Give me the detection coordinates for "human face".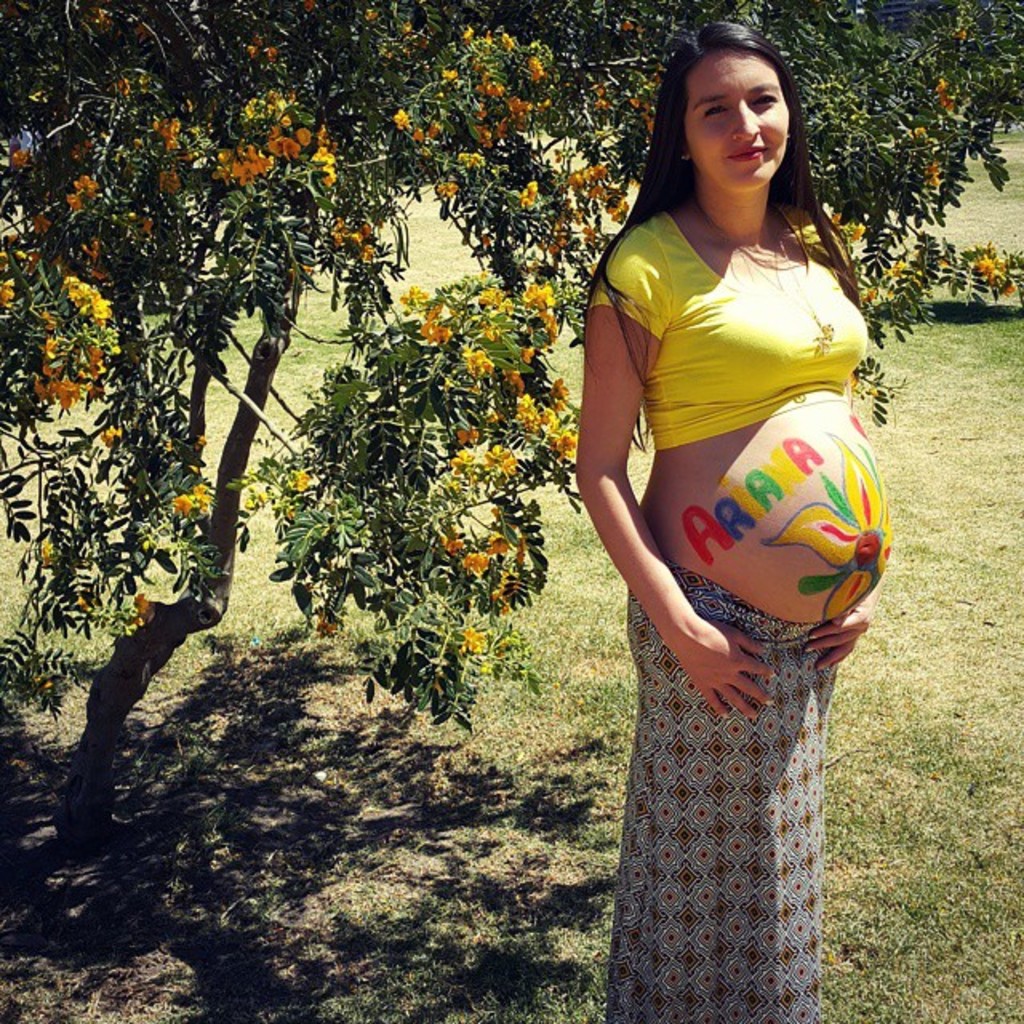
rect(685, 46, 790, 202).
